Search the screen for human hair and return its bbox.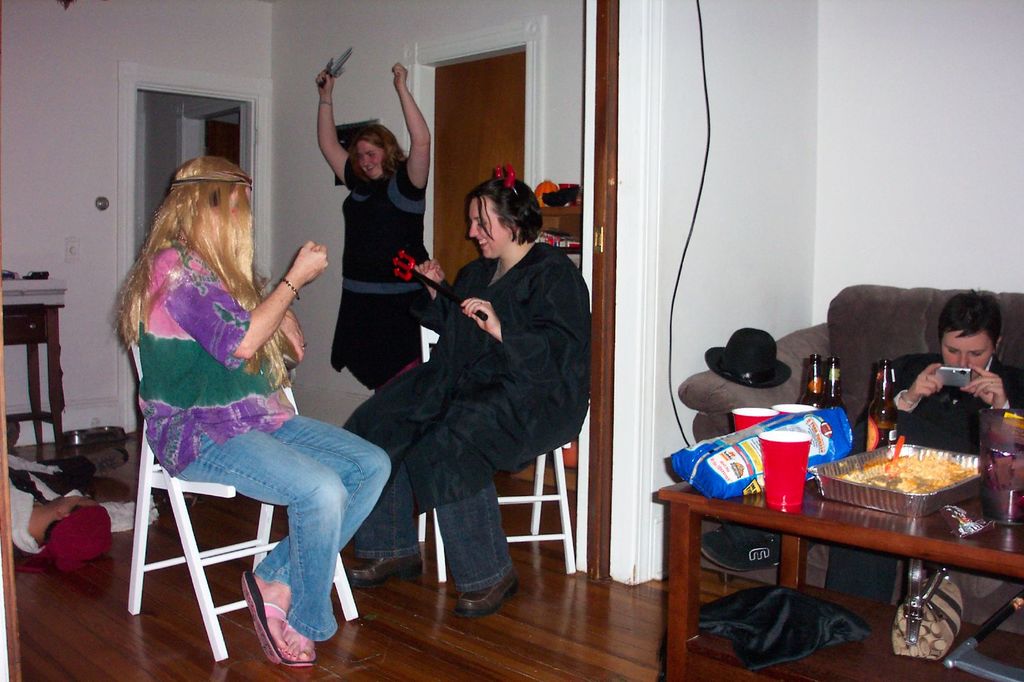
Found: rect(349, 123, 411, 179).
